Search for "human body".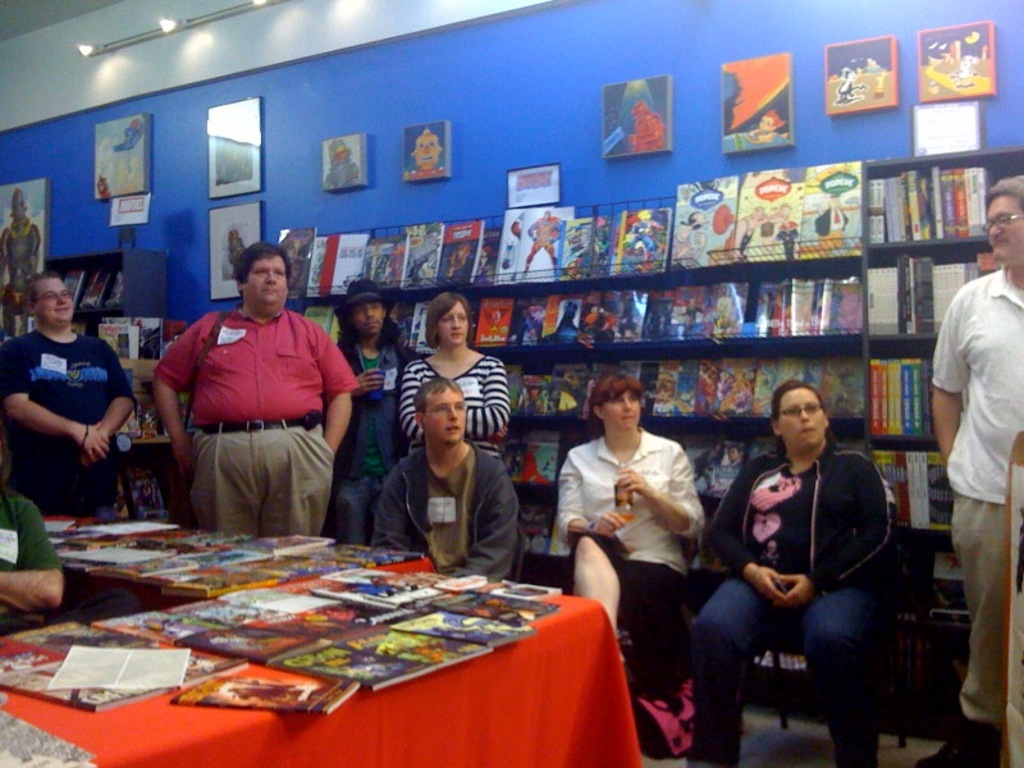
Found at 0:494:63:618.
